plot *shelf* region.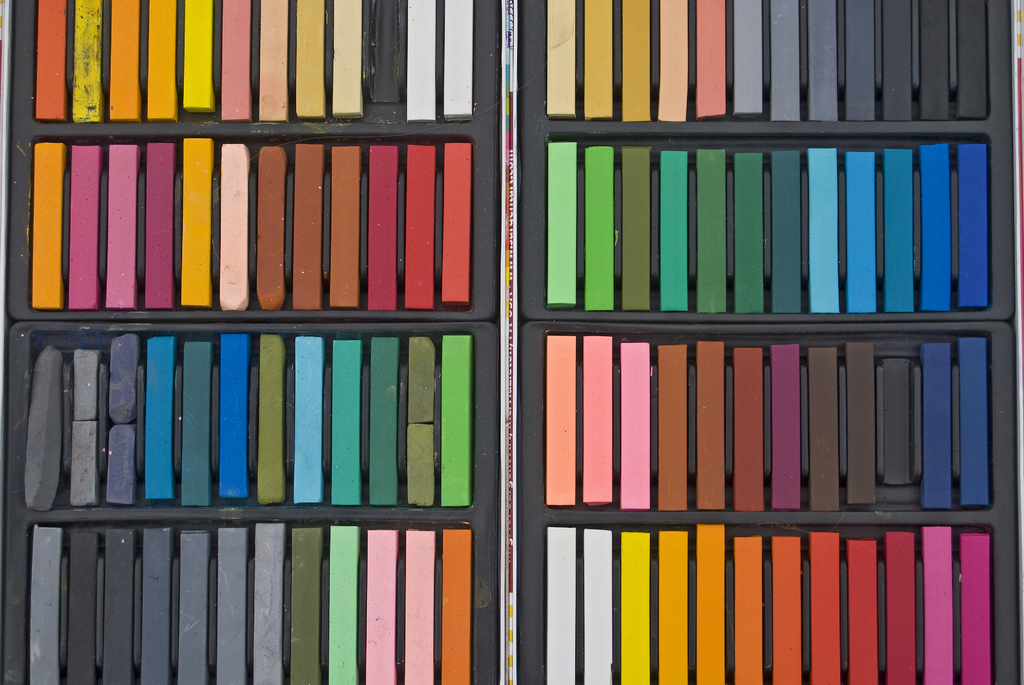
Plotted at 31, 518, 494, 684.
